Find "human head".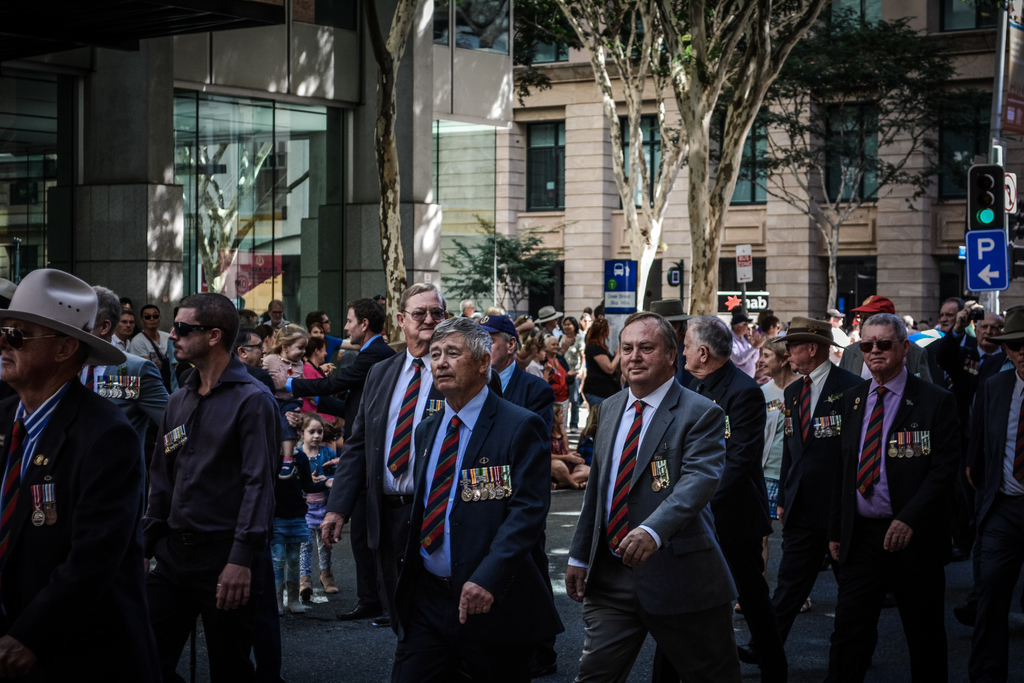
(431,318,493,390).
